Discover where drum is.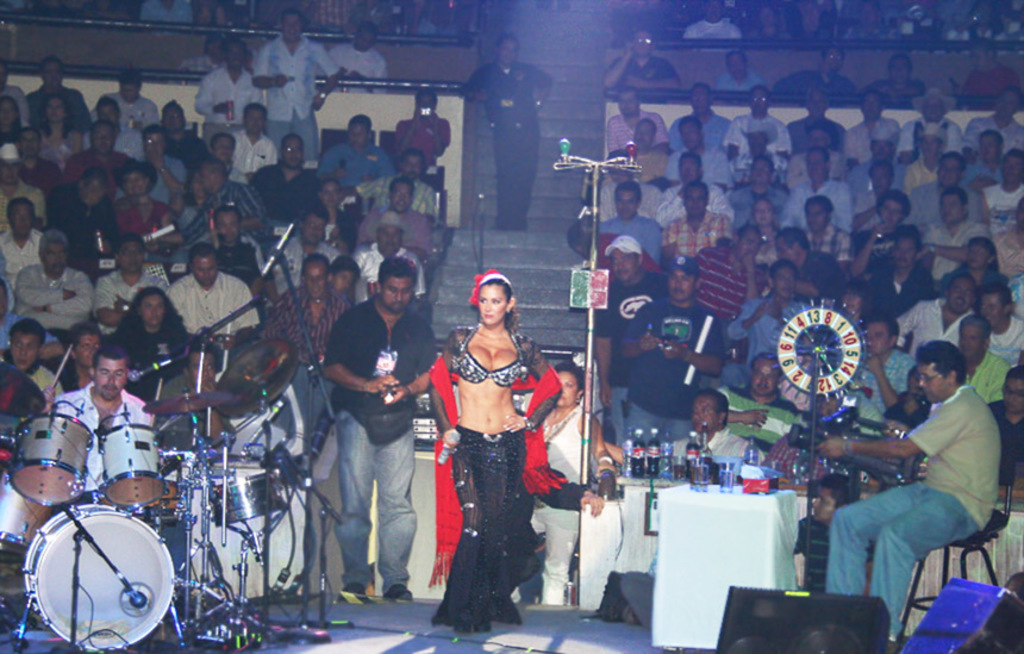
Discovered at 164/457/185/511.
